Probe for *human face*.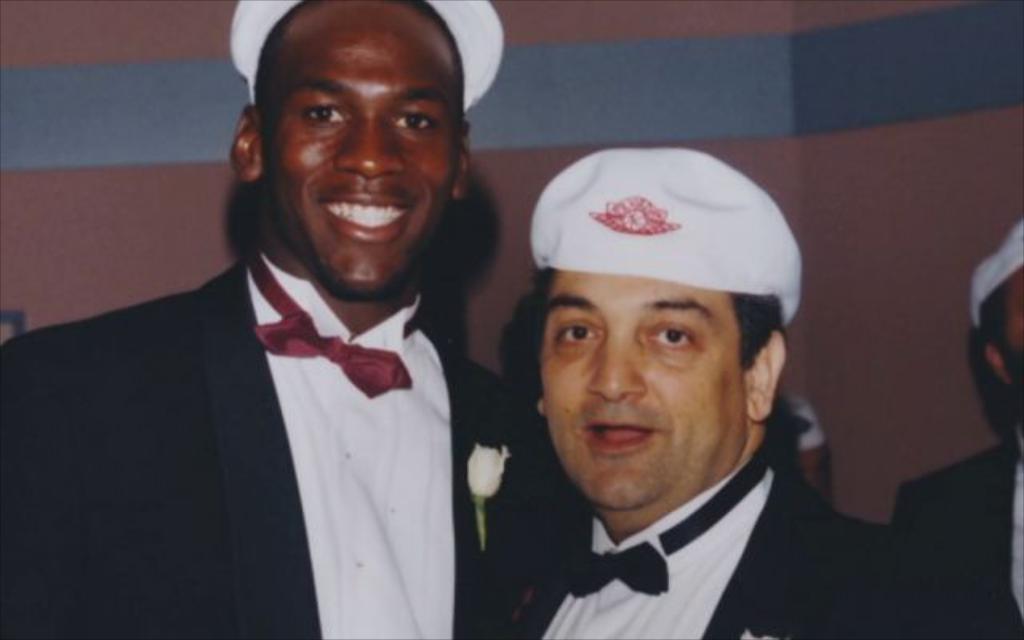
Probe result: [258, 0, 458, 298].
